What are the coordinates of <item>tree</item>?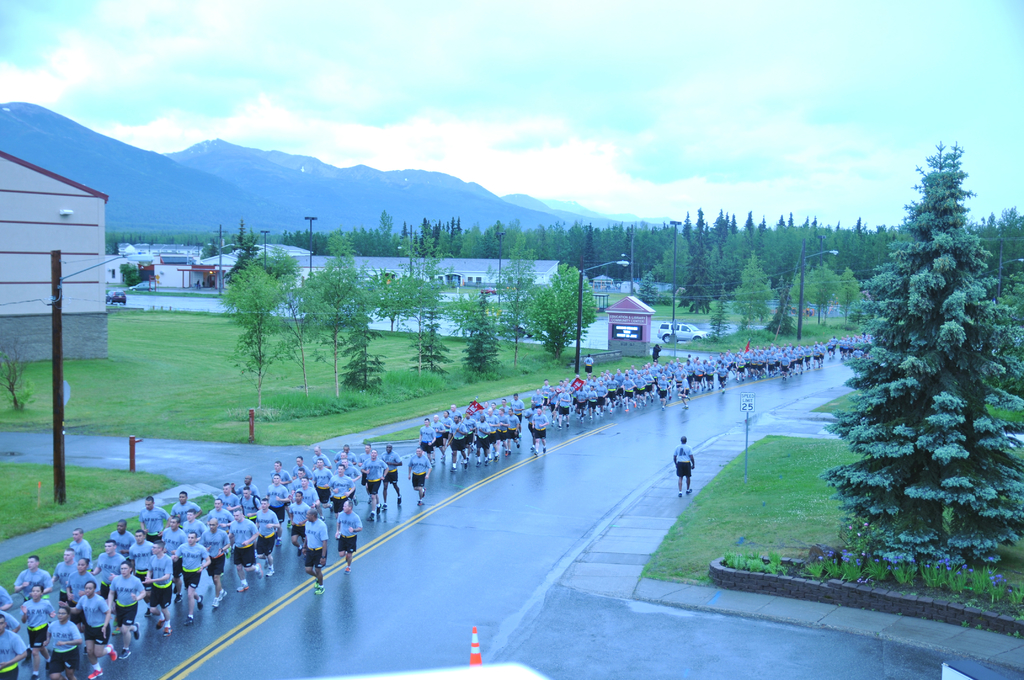
region(492, 268, 538, 332).
